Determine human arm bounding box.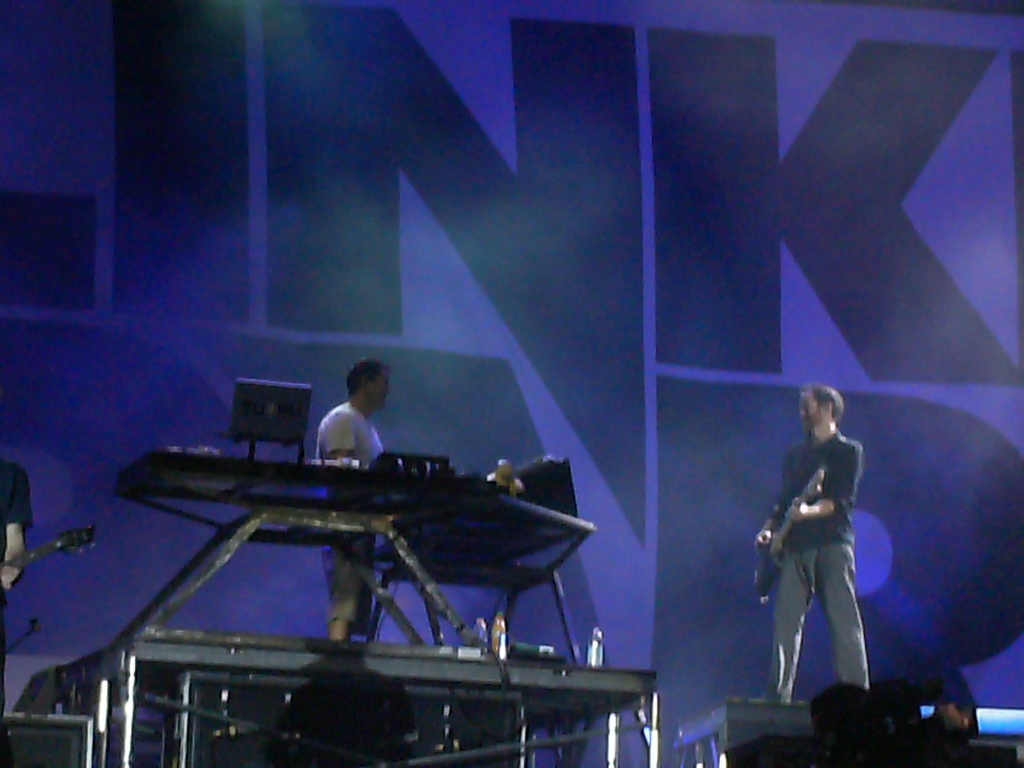
Determined: {"left": 324, "top": 408, "right": 355, "bottom": 459}.
